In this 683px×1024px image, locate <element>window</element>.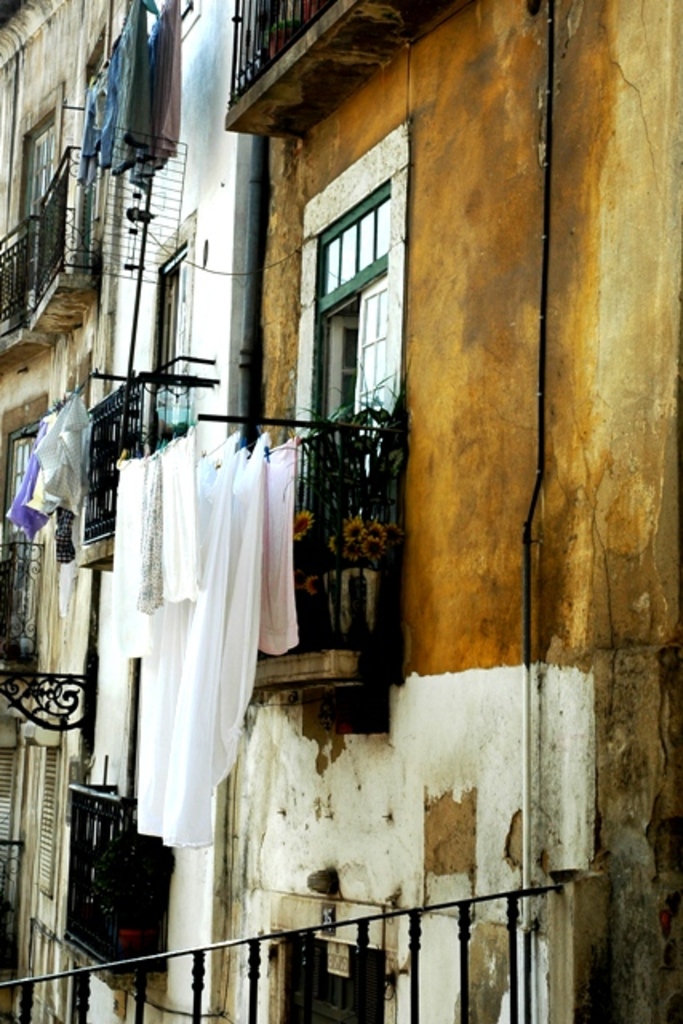
Bounding box: {"left": 14, "top": 106, "right": 62, "bottom": 312}.
